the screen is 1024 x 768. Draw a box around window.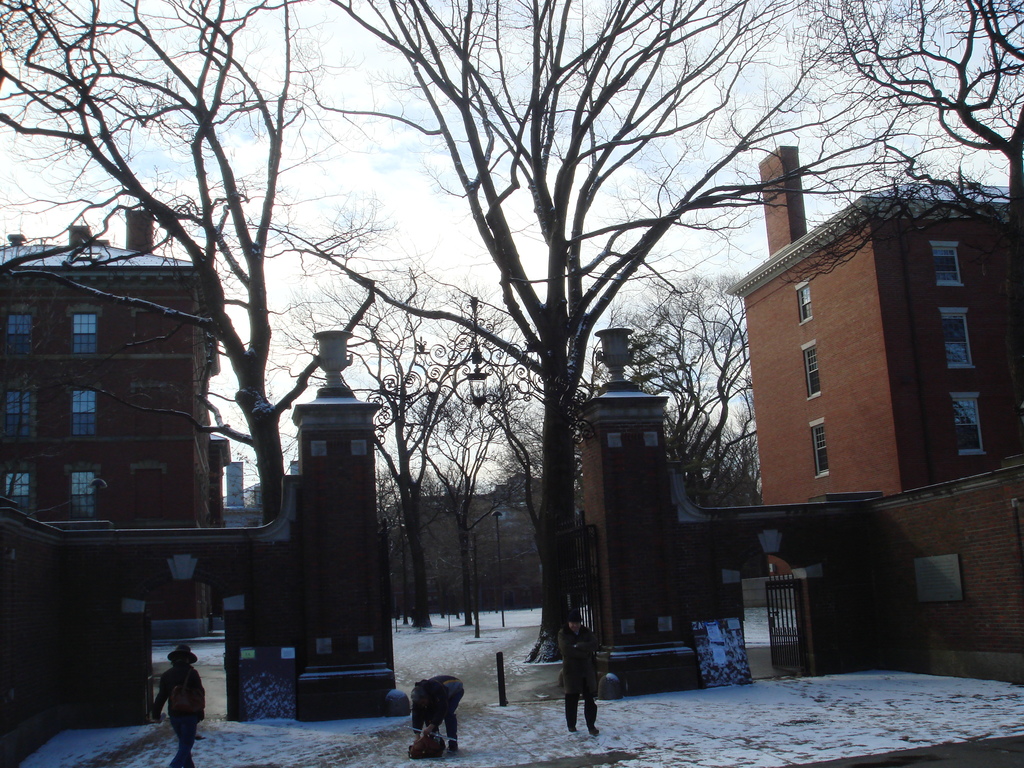
rect(929, 246, 961, 285).
